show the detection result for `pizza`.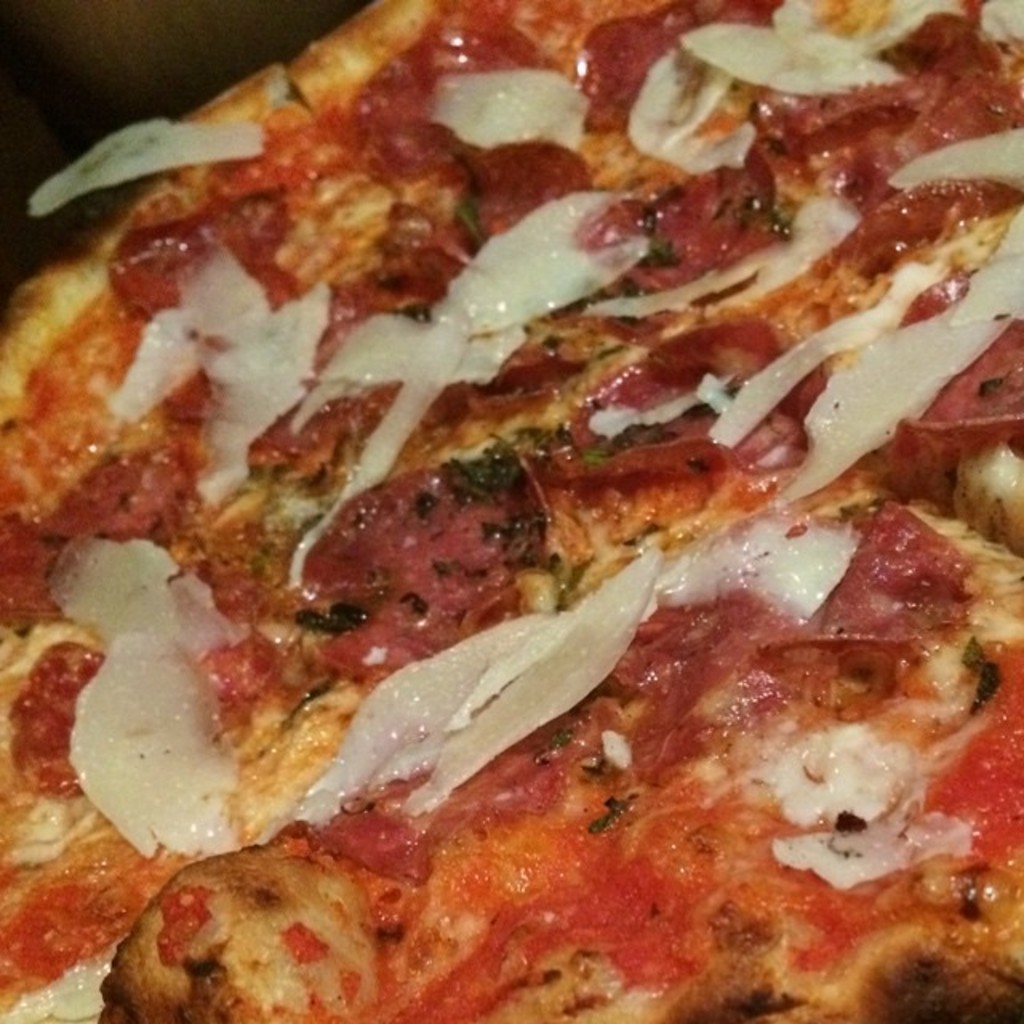
<box>0,0,1022,1022</box>.
